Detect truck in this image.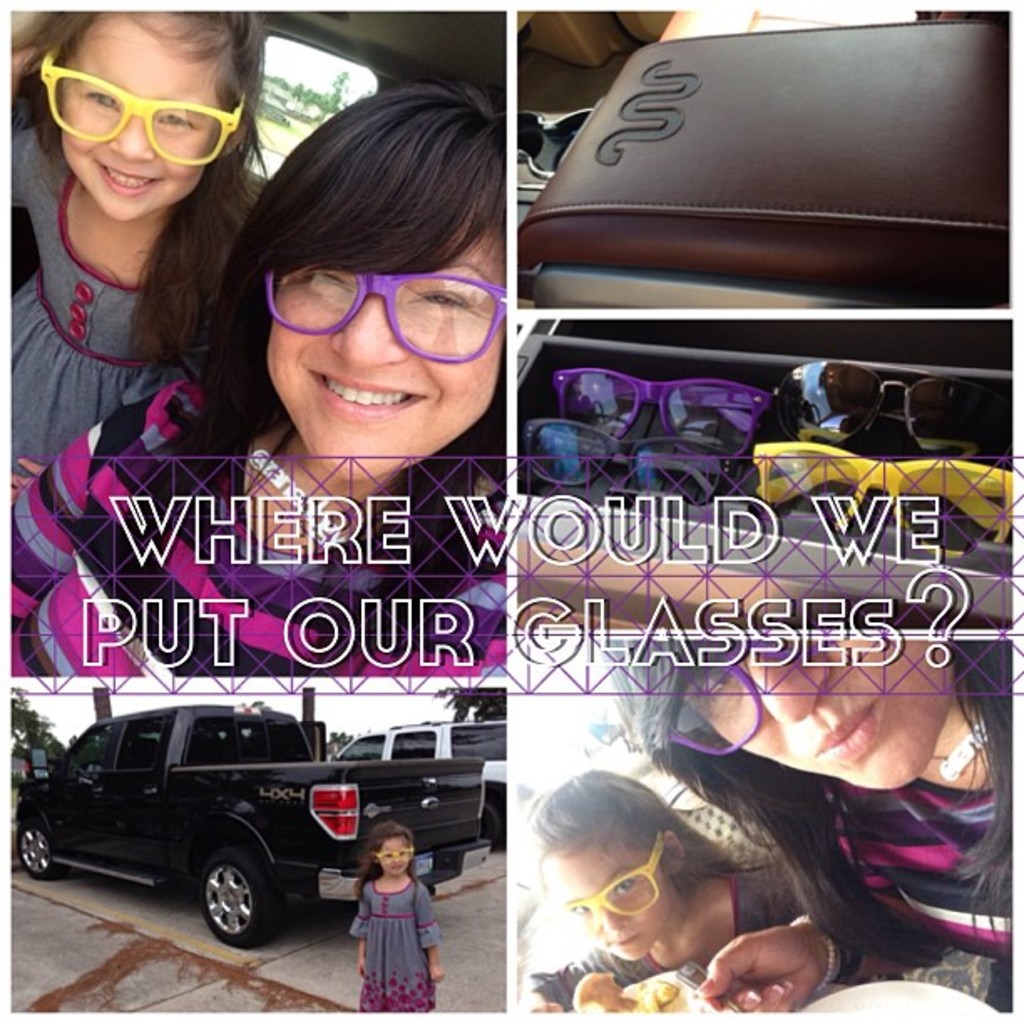
Detection: Rect(0, 704, 535, 972).
